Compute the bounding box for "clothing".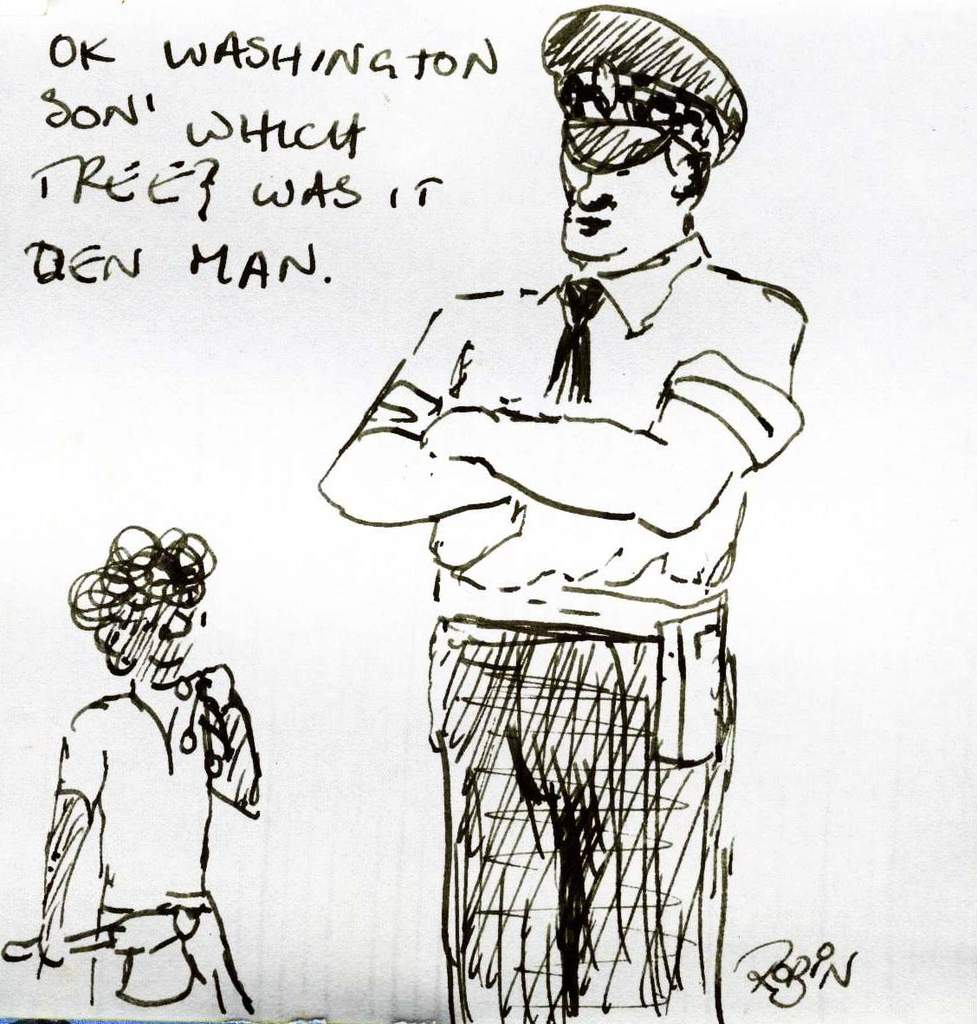
bbox=(340, 224, 843, 944).
